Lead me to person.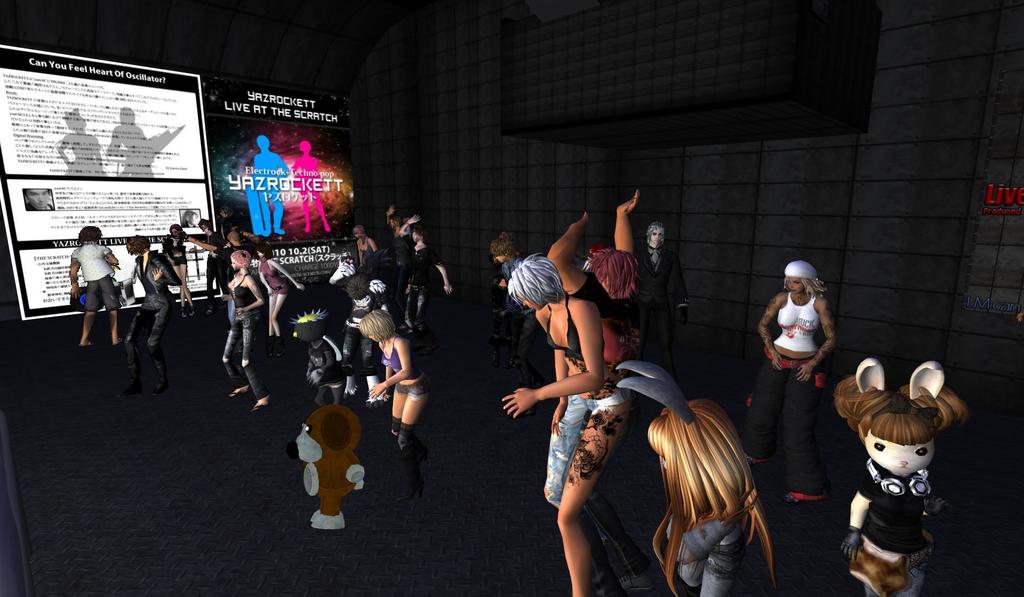
Lead to [644, 391, 776, 596].
